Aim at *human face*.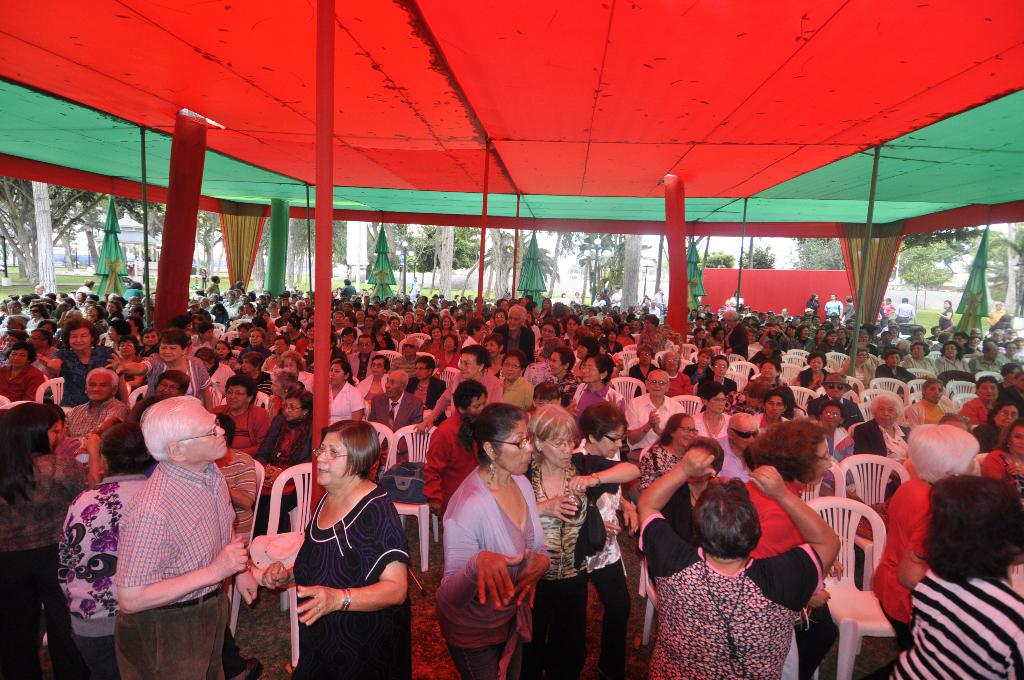
Aimed at 328/362/345/385.
